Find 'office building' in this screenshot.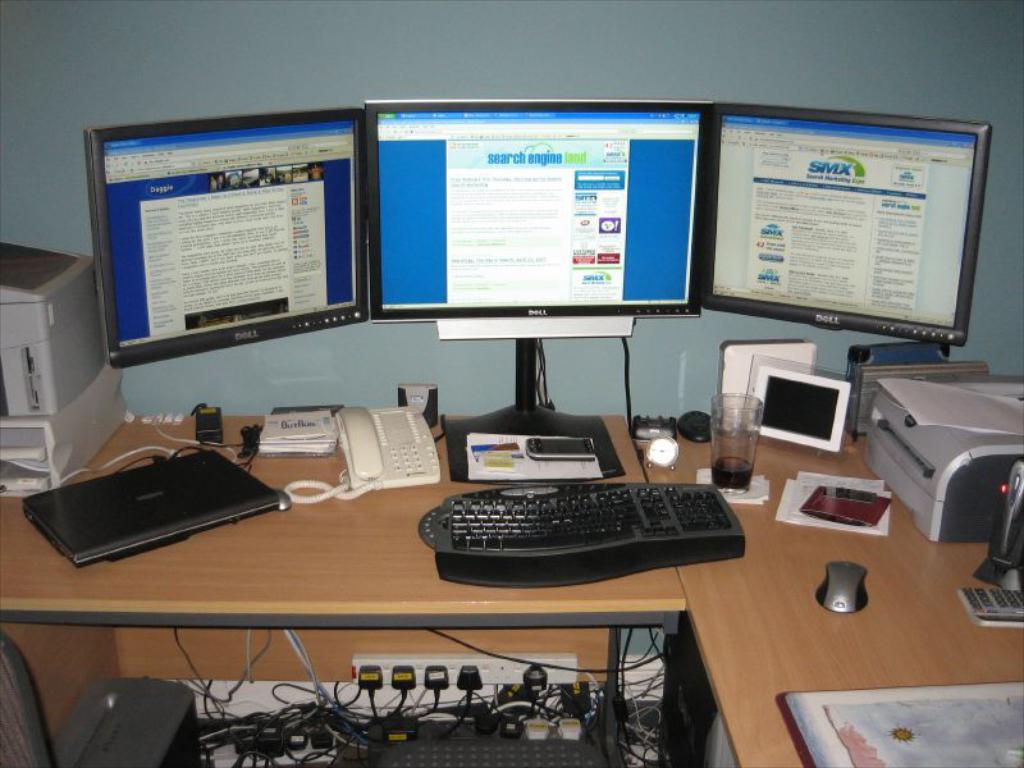
The bounding box for 'office building' is region(0, 8, 1012, 767).
